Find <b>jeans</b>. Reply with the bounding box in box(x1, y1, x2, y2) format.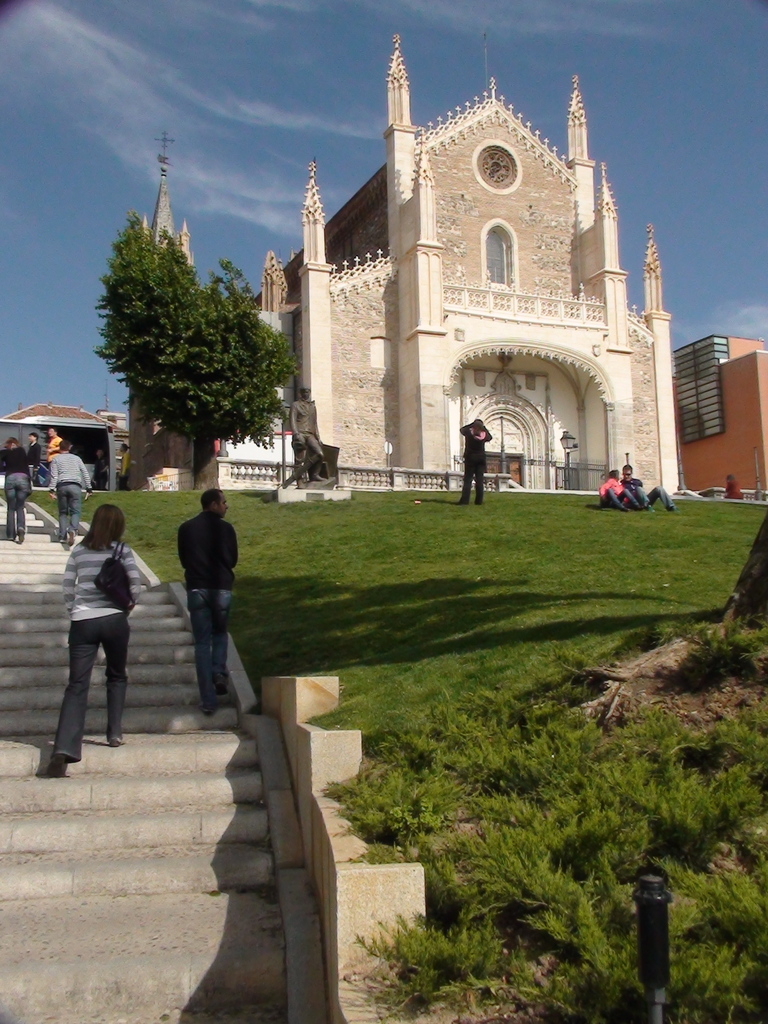
box(188, 589, 230, 696).
